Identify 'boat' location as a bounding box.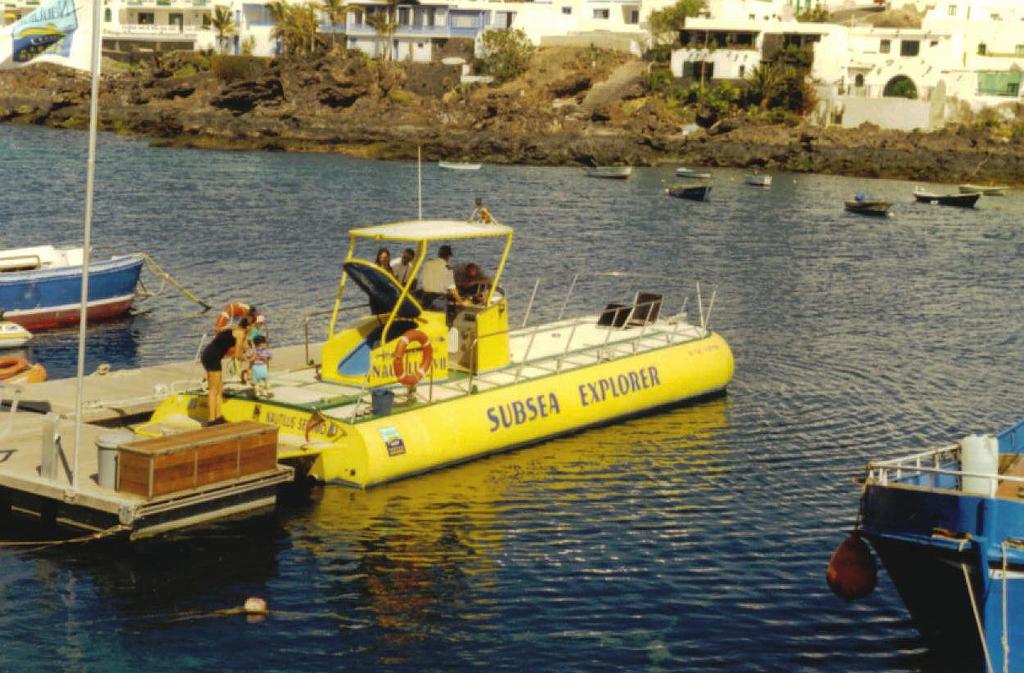
detection(916, 191, 983, 206).
